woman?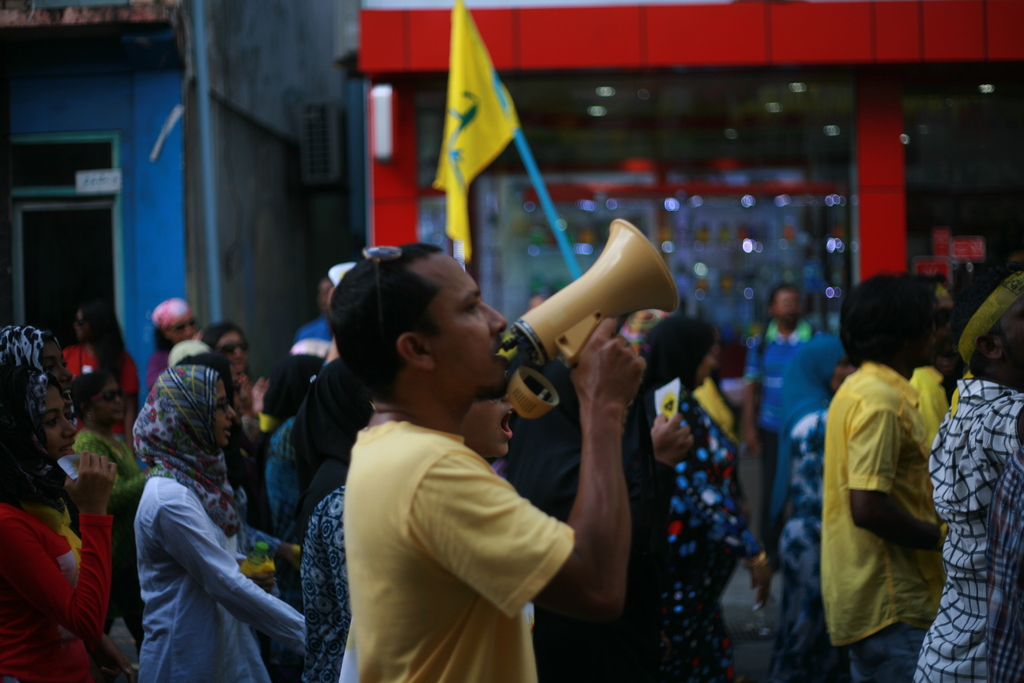
x1=626, y1=308, x2=776, y2=682
